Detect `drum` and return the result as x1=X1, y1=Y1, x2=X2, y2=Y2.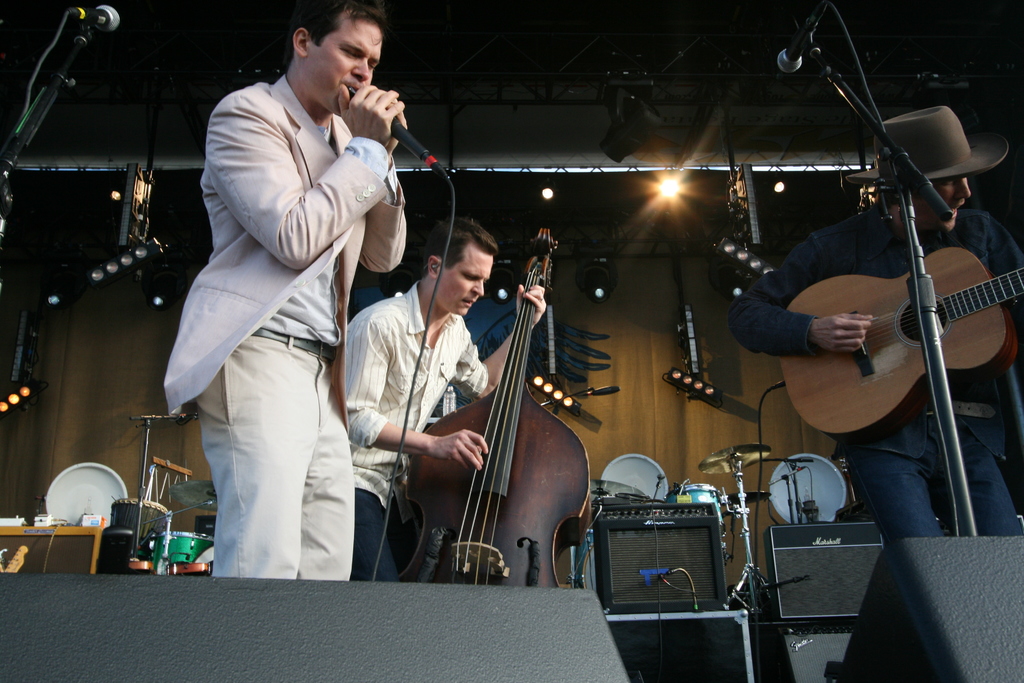
x1=109, y1=495, x2=172, y2=561.
